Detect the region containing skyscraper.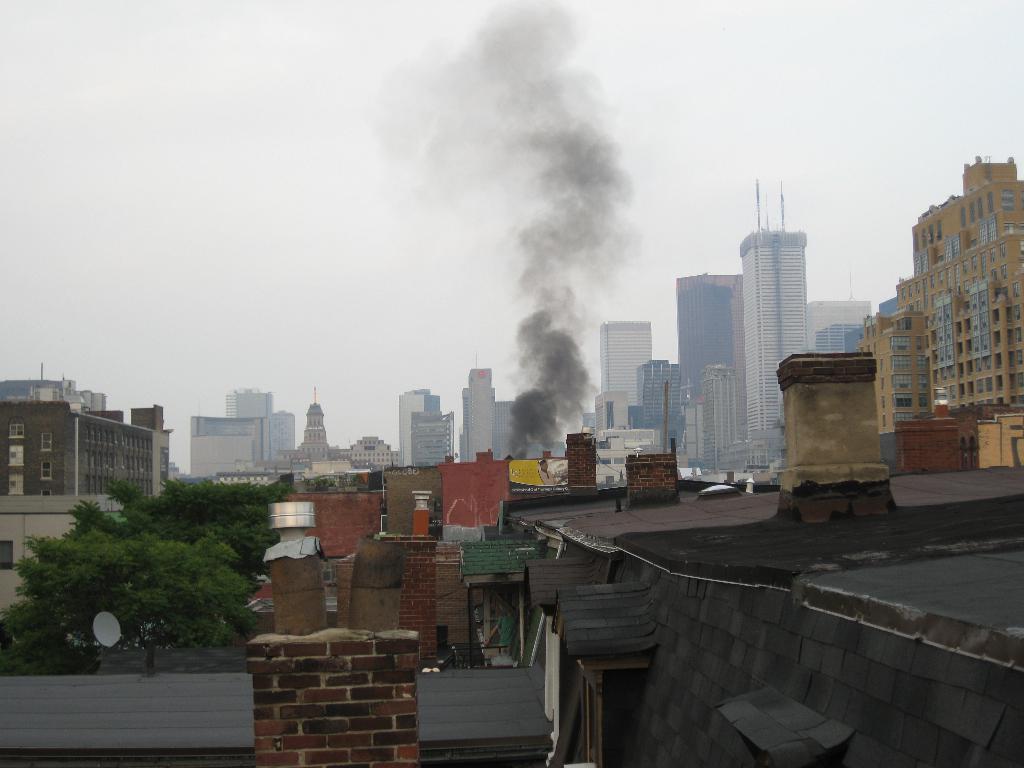
[left=682, top=272, right=743, bottom=438].
